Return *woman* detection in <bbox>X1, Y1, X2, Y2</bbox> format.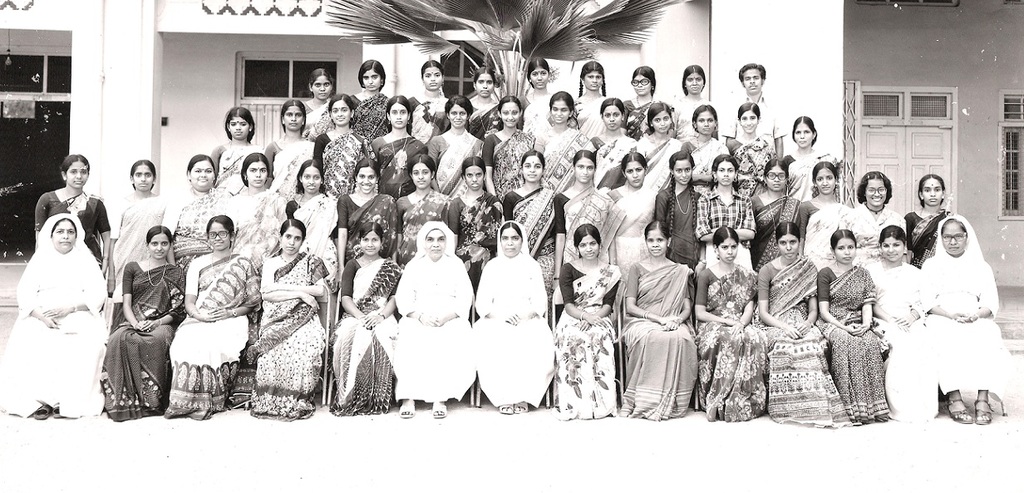
<bbox>804, 160, 854, 271</bbox>.
